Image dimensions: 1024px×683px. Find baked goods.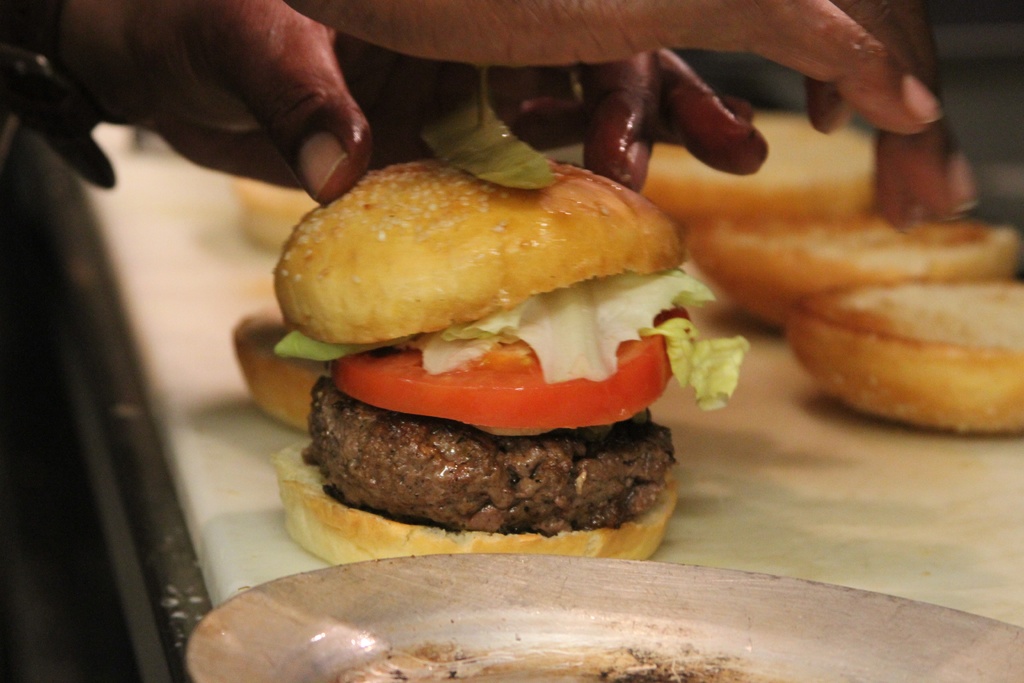
225,177,326,251.
